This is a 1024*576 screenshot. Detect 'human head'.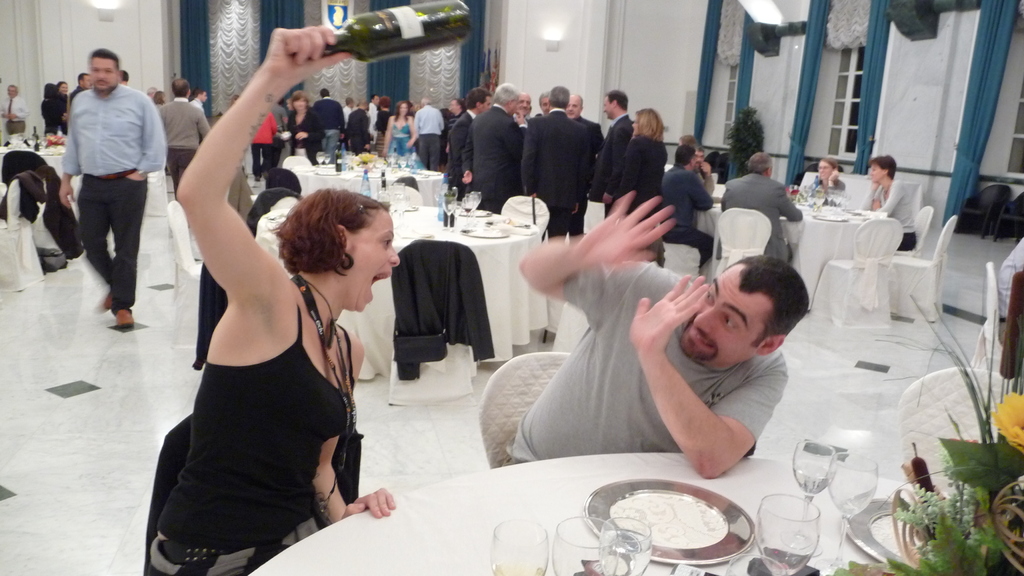
(564, 92, 585, 120).
